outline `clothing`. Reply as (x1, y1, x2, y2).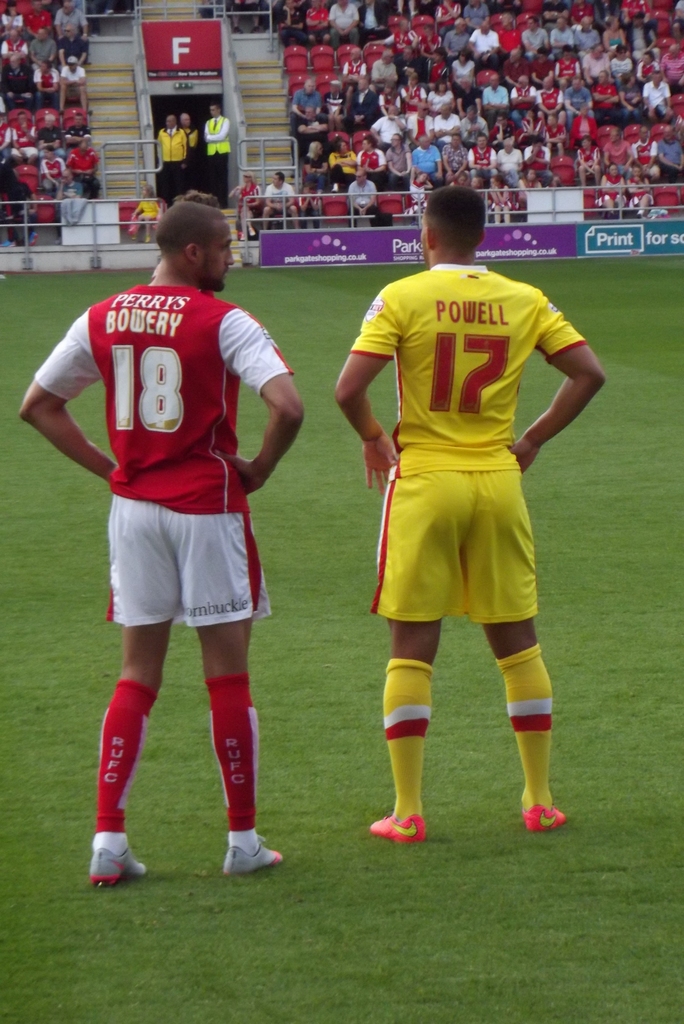
(203, 117, 229, 205).
